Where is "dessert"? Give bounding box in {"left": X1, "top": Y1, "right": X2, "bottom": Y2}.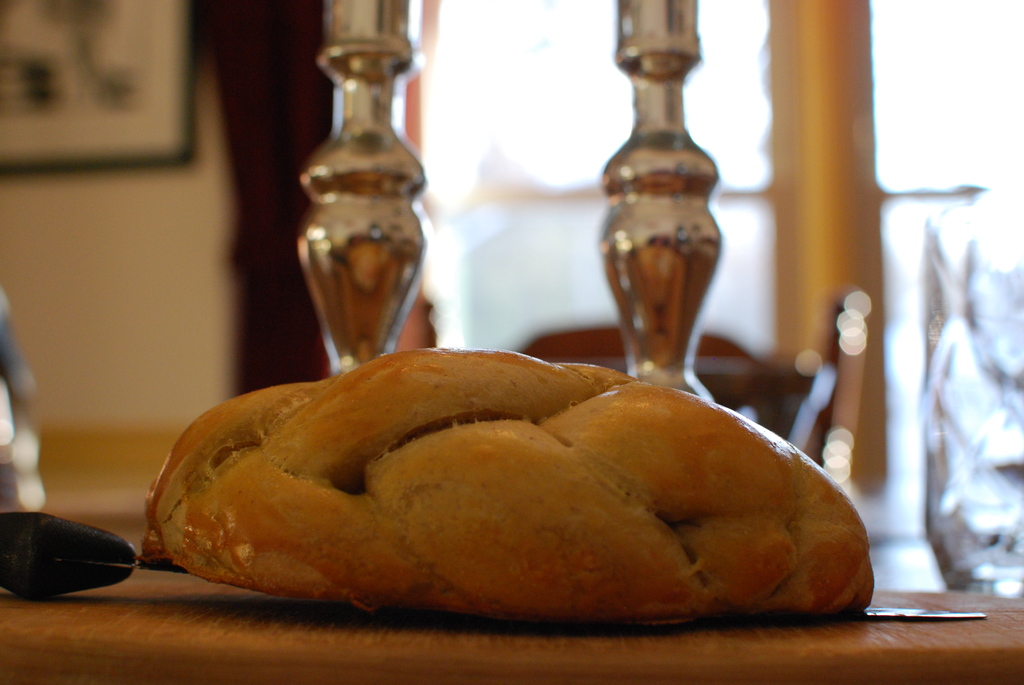
{"left": 138, "top": 345, "right": 872, "bottom": 613}.
